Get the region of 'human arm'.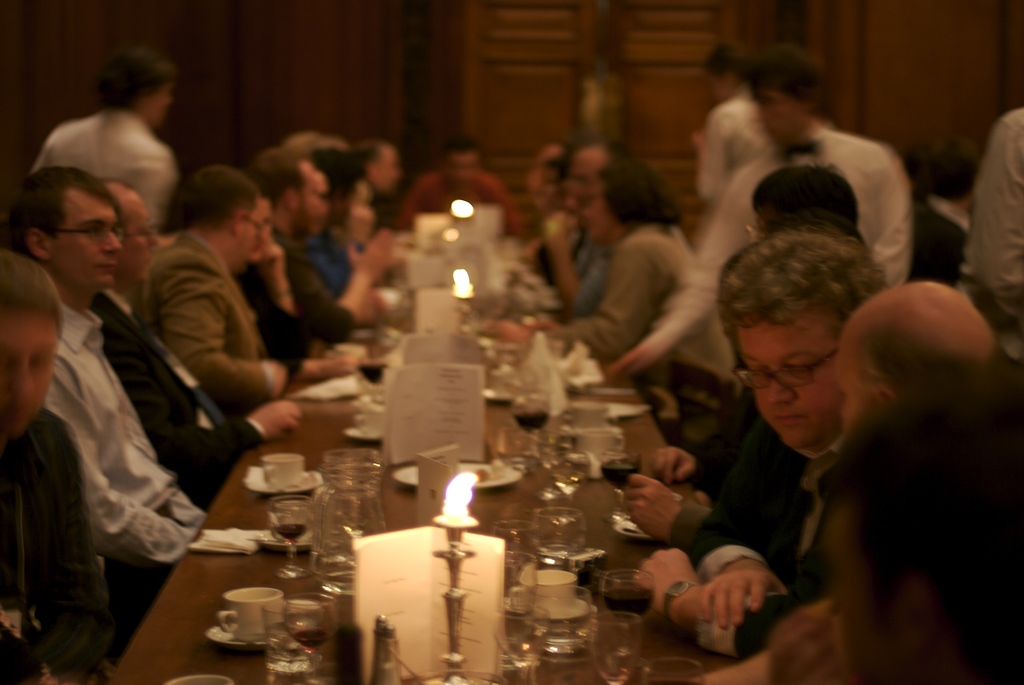
[x1=493, y1=239, x2=669, y2=354].
